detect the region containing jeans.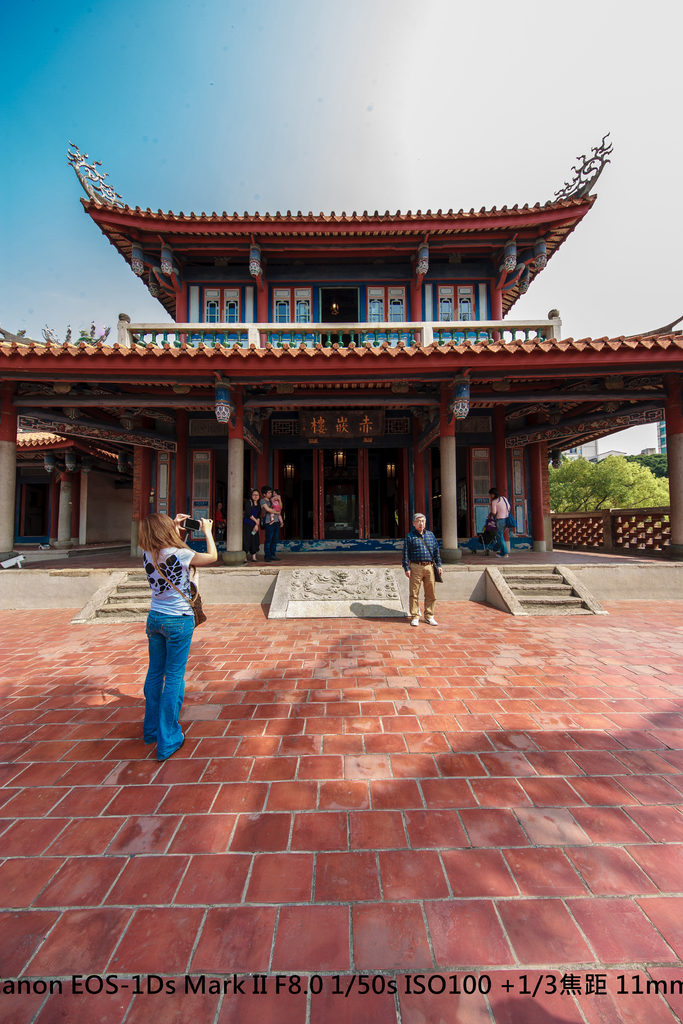
rect(148, 608, 193, 764).
